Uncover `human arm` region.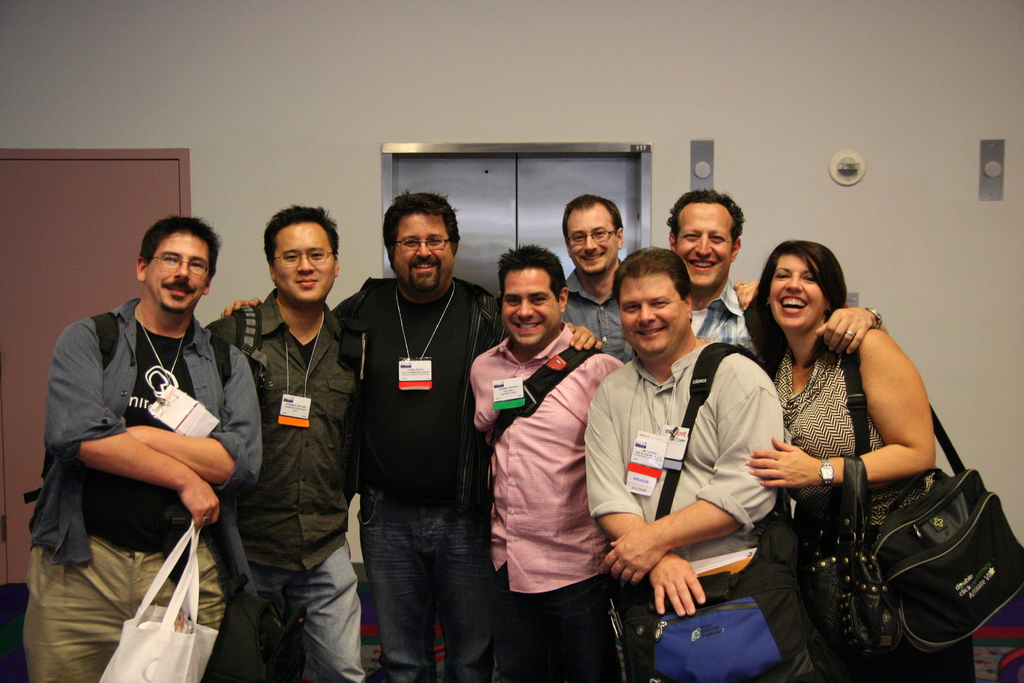
Uncovered: x1=598, y1=366, x2=781, y2=584.
